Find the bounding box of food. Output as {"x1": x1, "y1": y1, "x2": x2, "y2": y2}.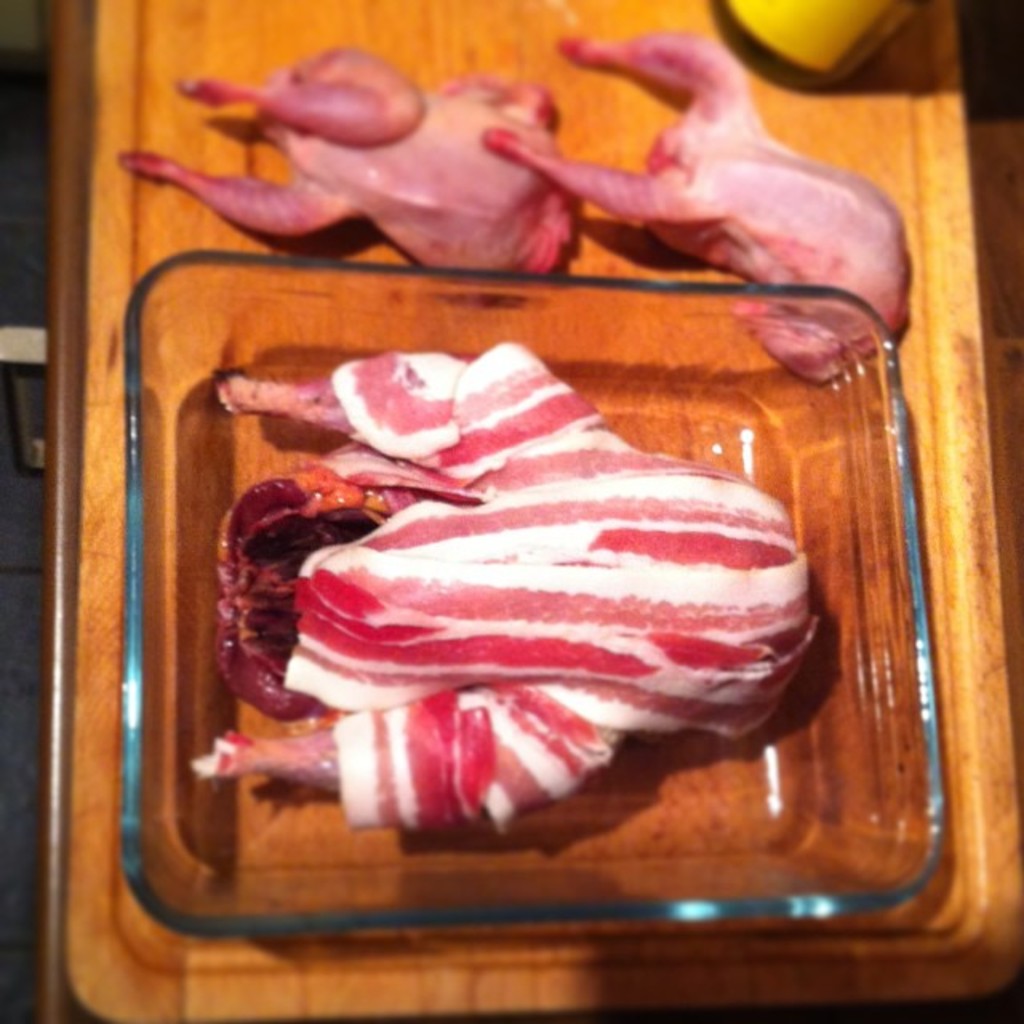
{"x1": 170, "y1": 339, "x2": 854, "y2": 811}.
